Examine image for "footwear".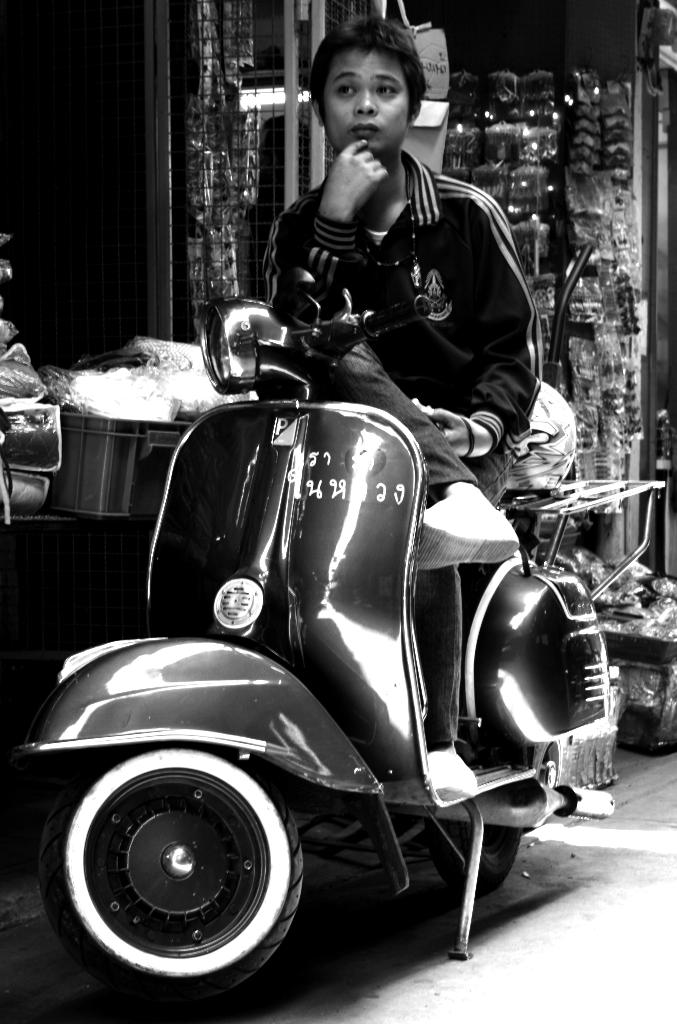
Examination result: 404 476 518 566.
